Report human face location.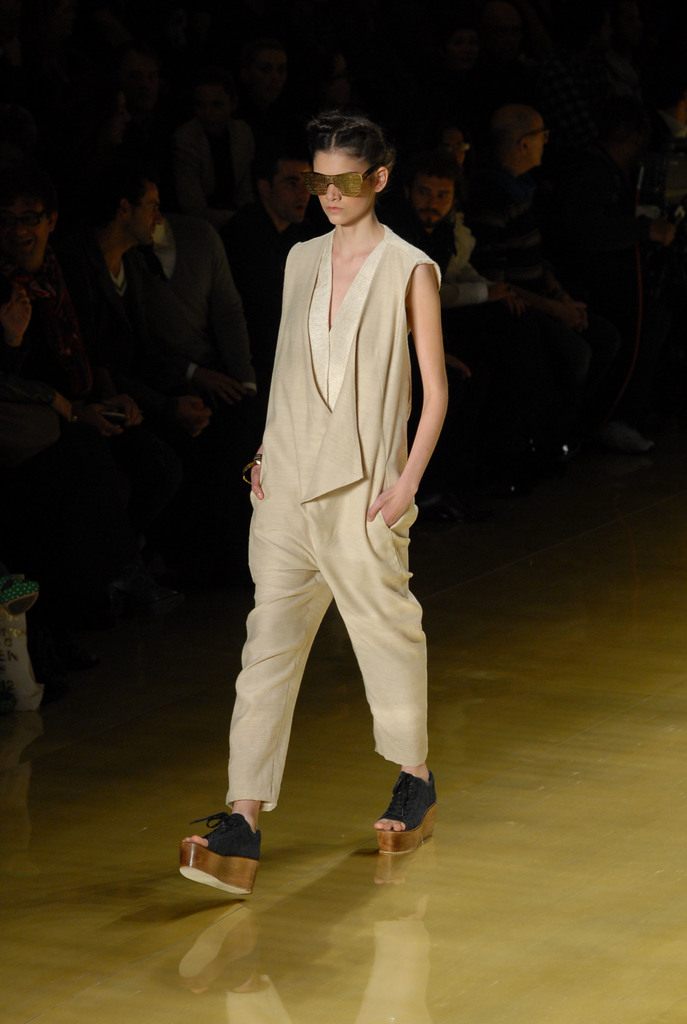
Report: 0, 196, 47, 271.
